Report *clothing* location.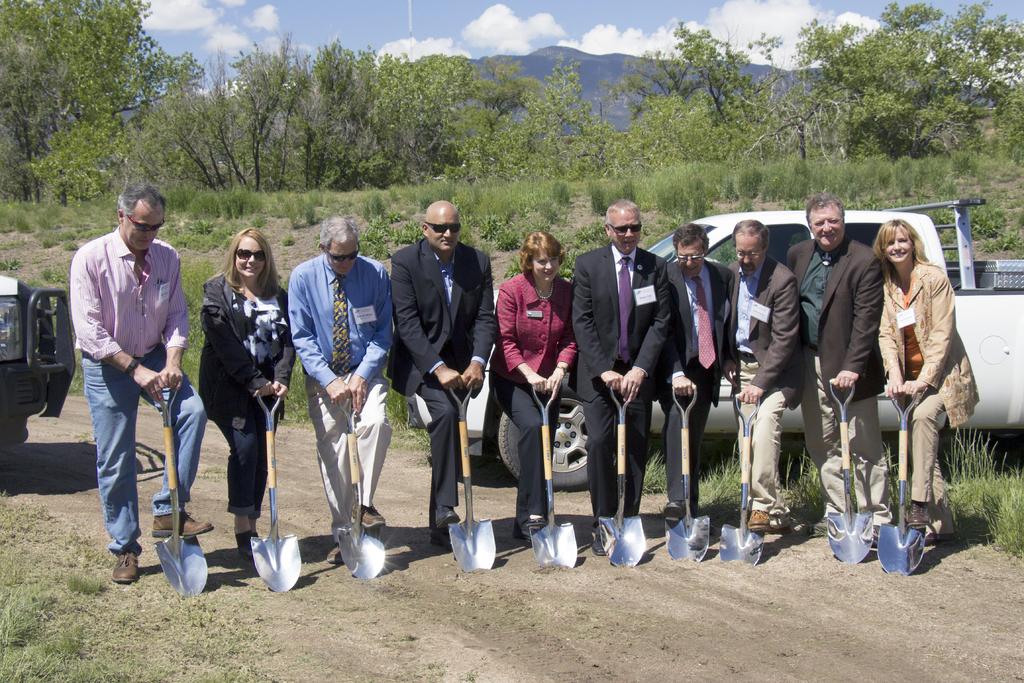
Report: [876, 258, 988, 531].
